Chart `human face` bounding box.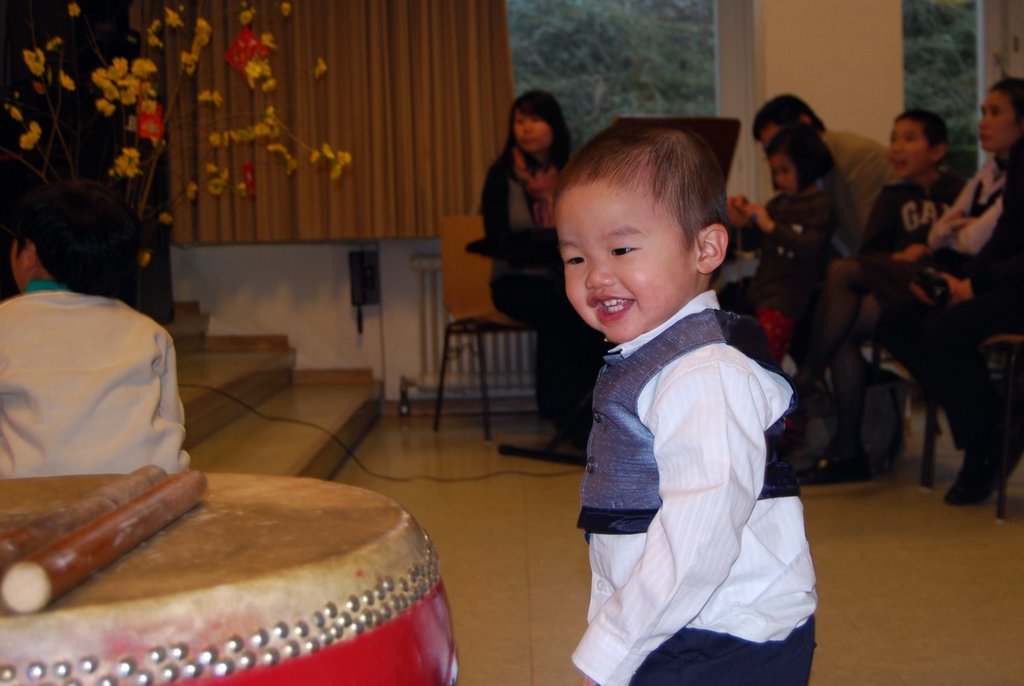
Charted: box=[977, 86, 1023, 151].
